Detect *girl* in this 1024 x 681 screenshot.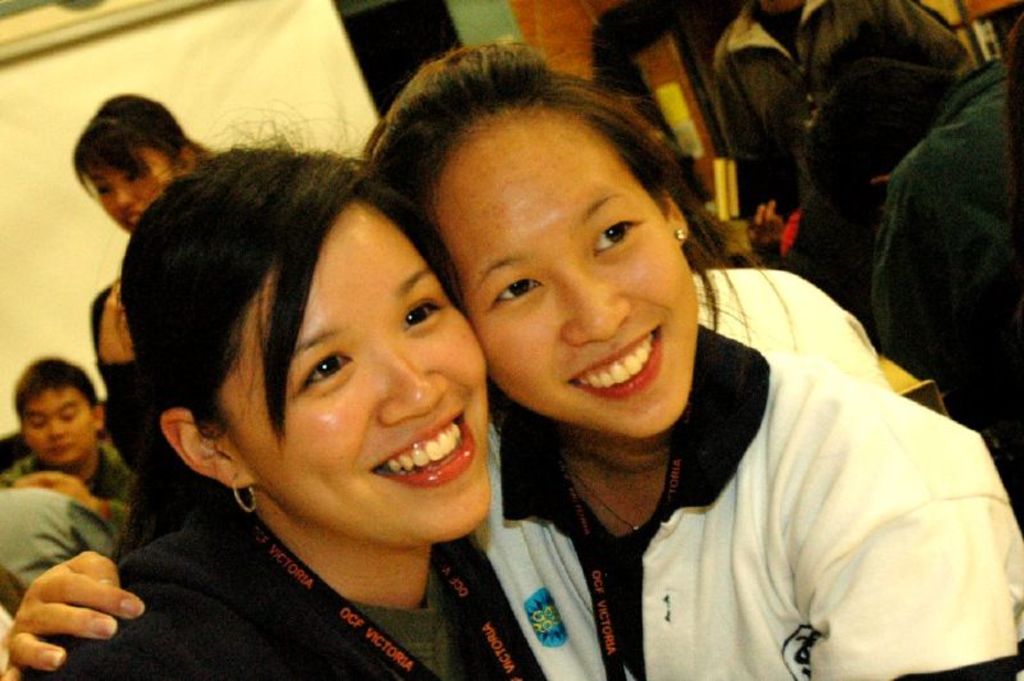
Detection: 65,83,216,474.
